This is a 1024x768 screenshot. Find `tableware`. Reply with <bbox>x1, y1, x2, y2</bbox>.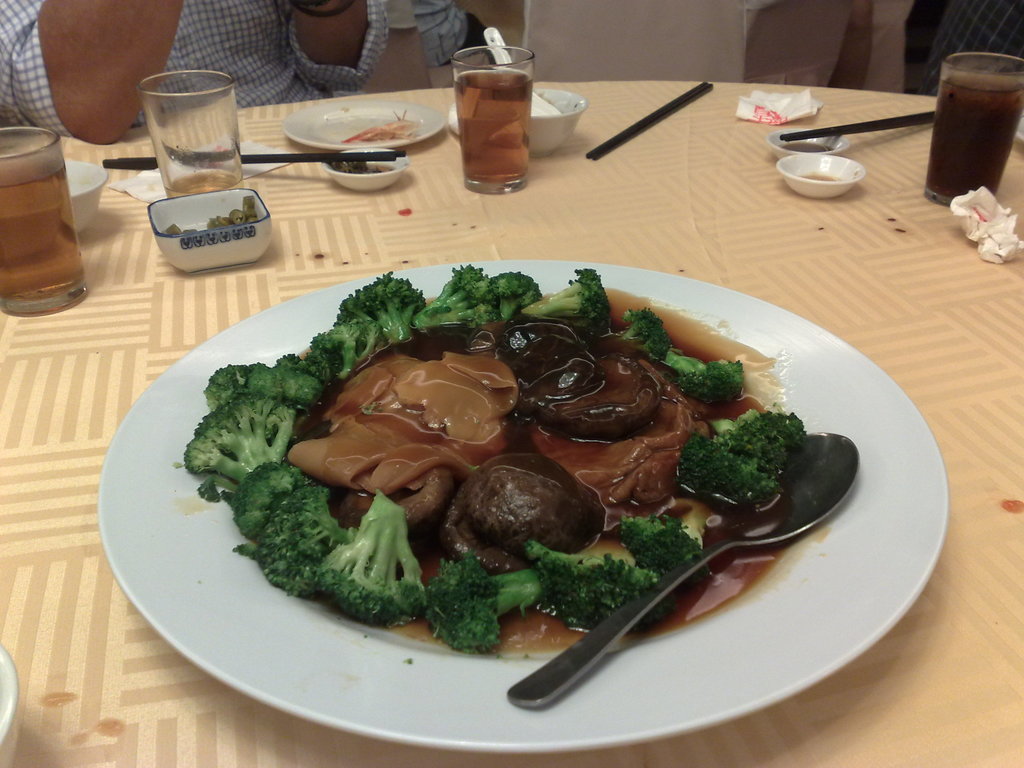
<bbox>142, 187, 280, 274</bbox>.
